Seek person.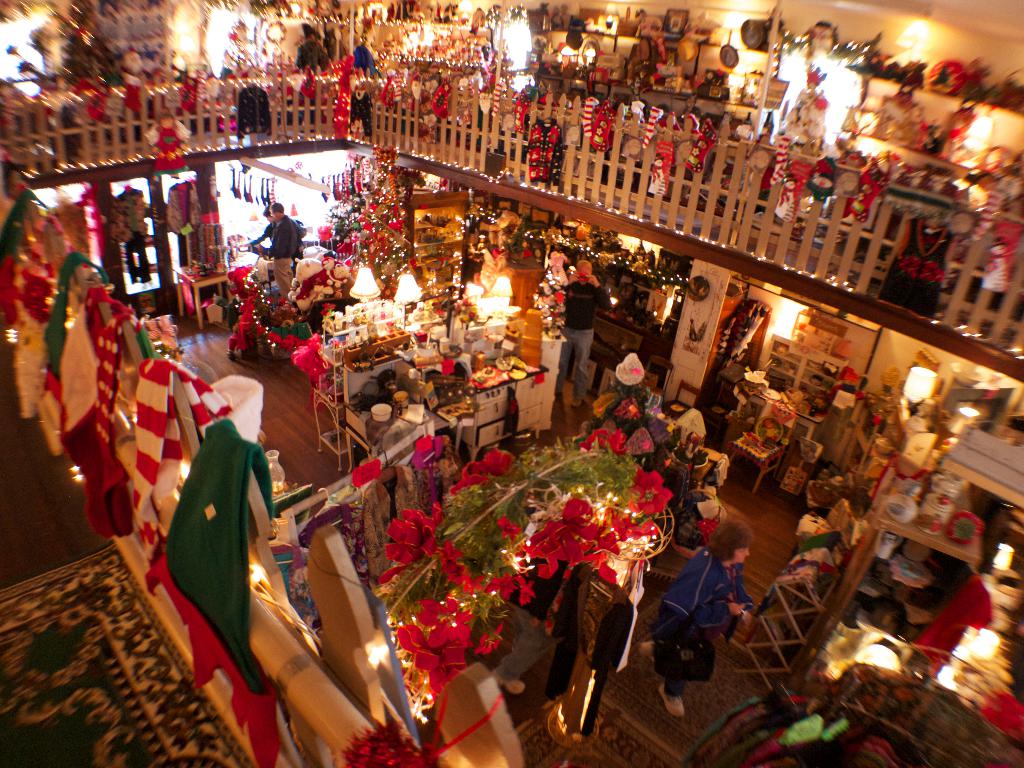
Rect(298, 29, 326, 116).
